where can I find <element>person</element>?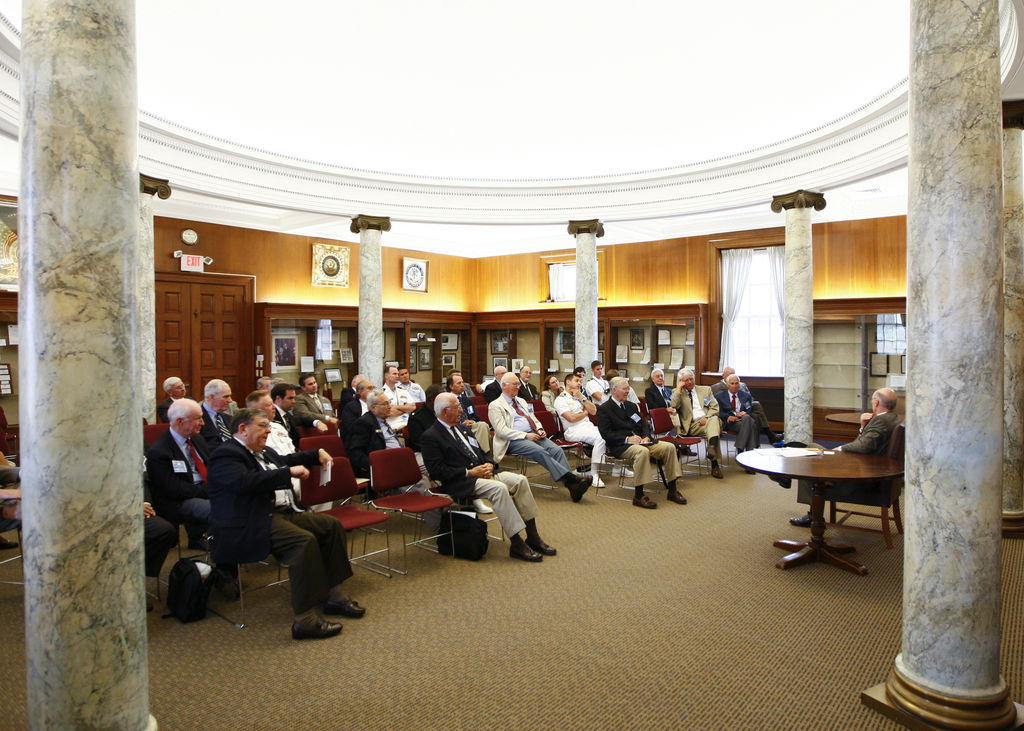
You can find it at (552,373,636,490).
